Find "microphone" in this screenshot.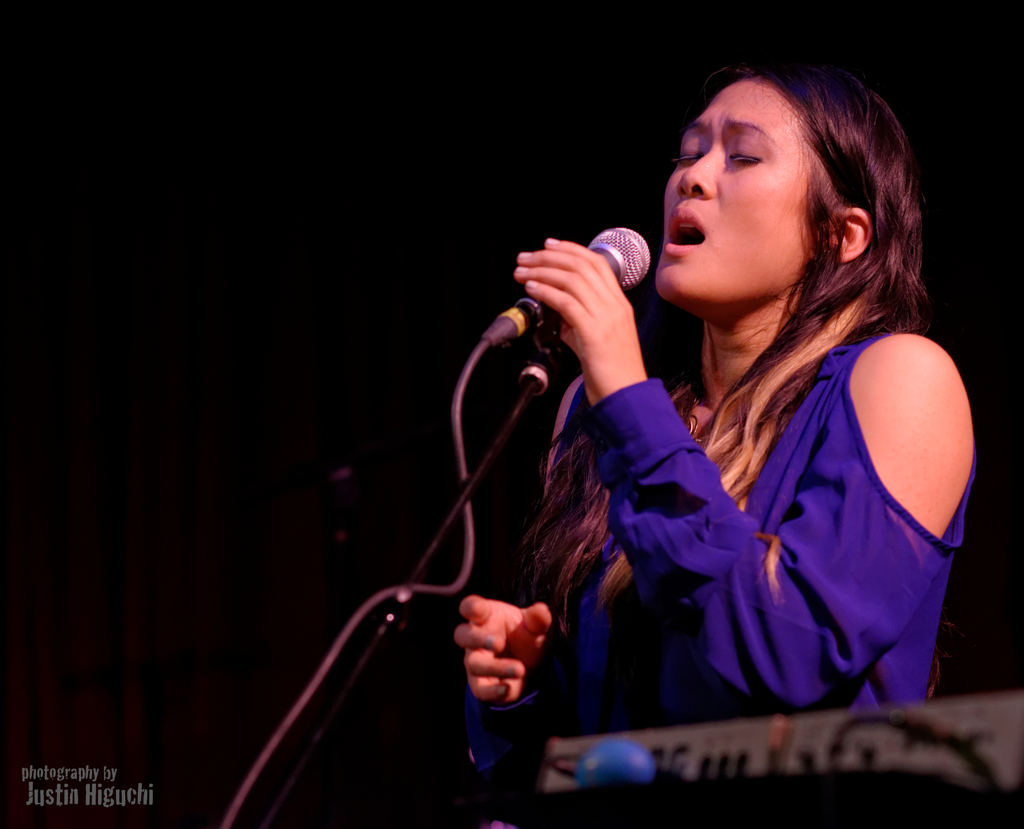
The bounding box for "microphone" is pyautogui.locateOnScreen(479, 222, 655, 350).
